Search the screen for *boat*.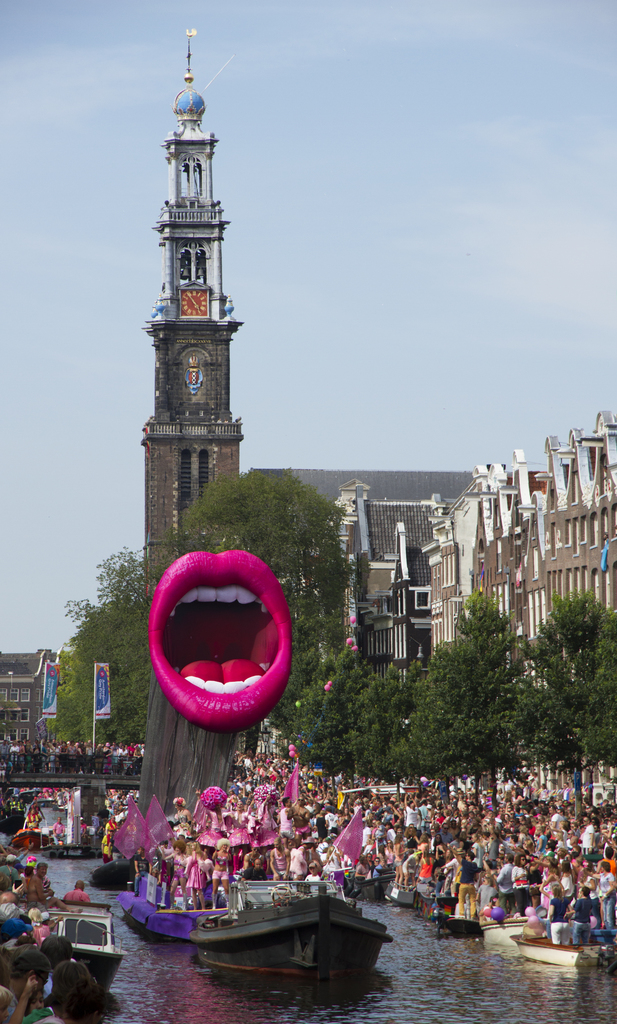
Found at rect(587, 926, 616, 943).
